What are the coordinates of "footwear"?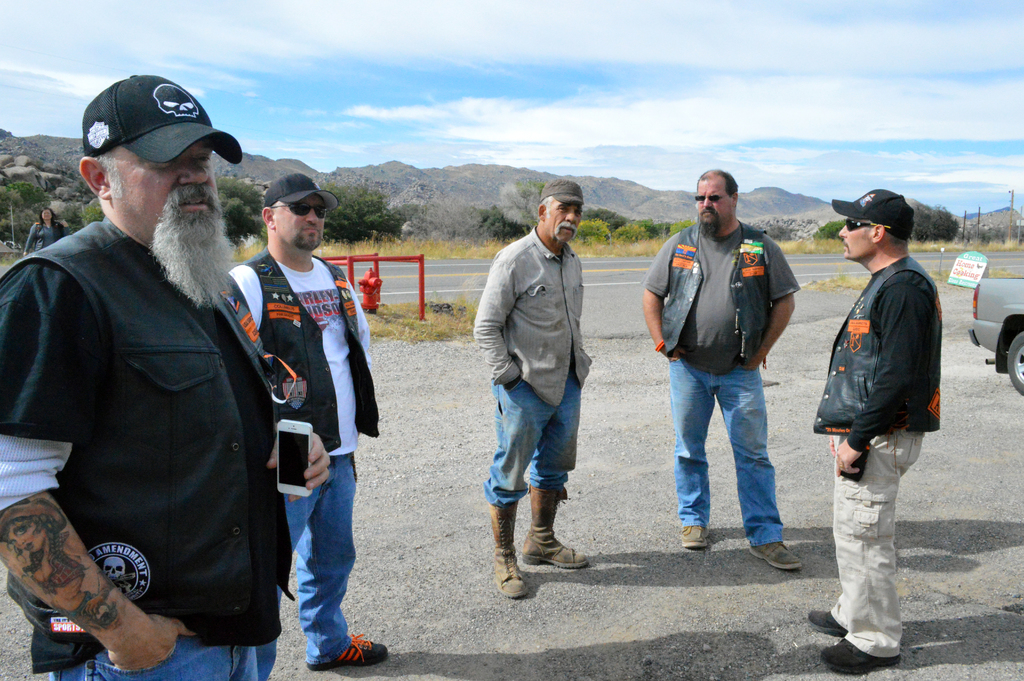
<bbox>307, 632, 387, 673</bbox>.
